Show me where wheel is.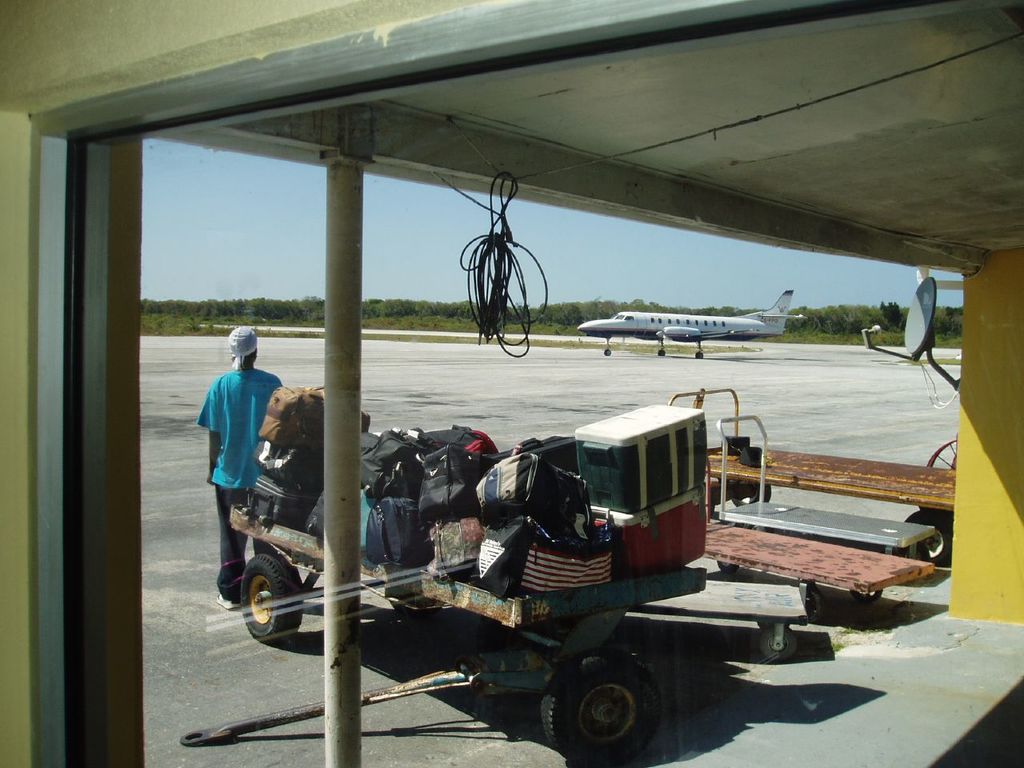
wheel is at Rect(918, 520, 954, 564).
